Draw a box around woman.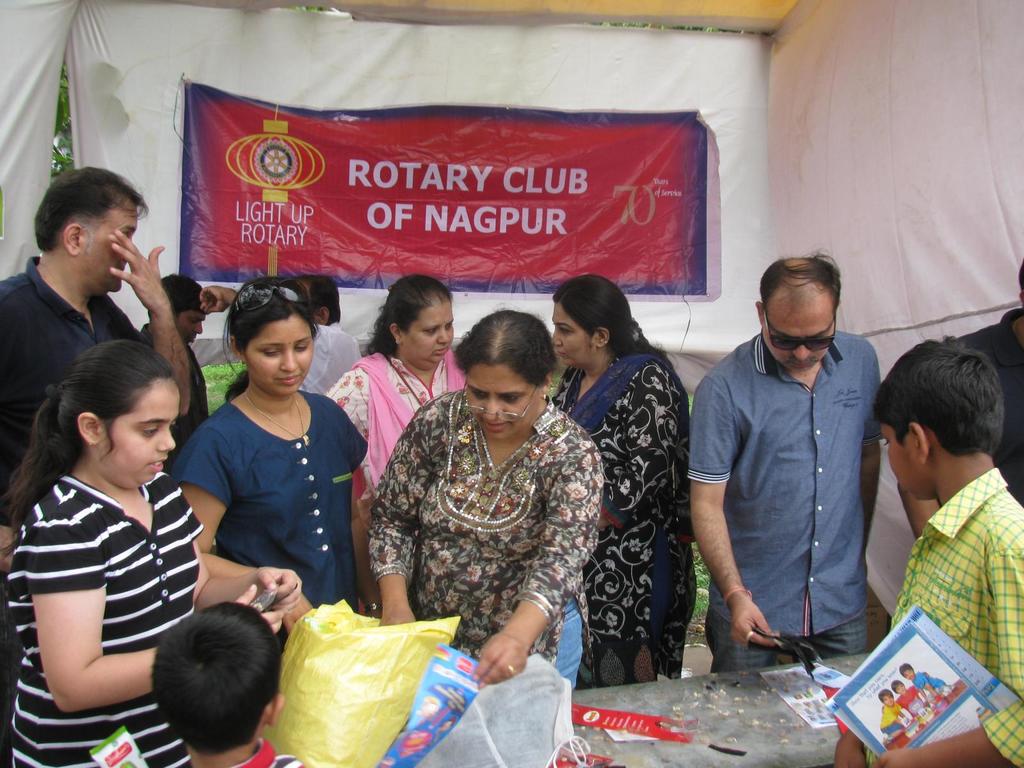
Rect(170, 274, 376, 651).
